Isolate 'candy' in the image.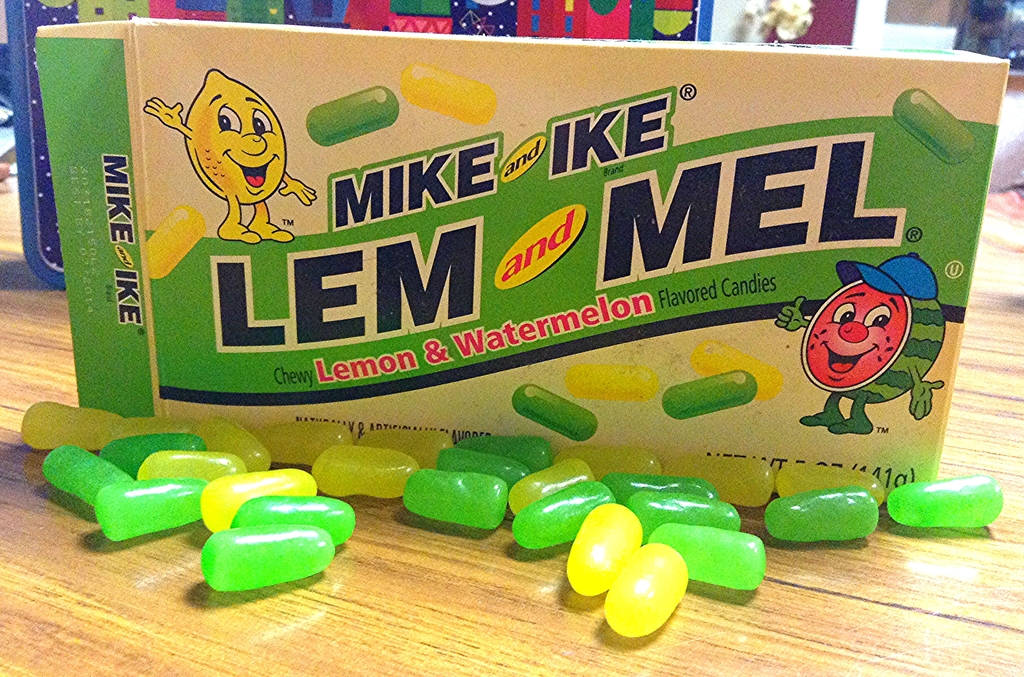
Isolated region: x1=199 y1=522 x2=333 y2=584.
